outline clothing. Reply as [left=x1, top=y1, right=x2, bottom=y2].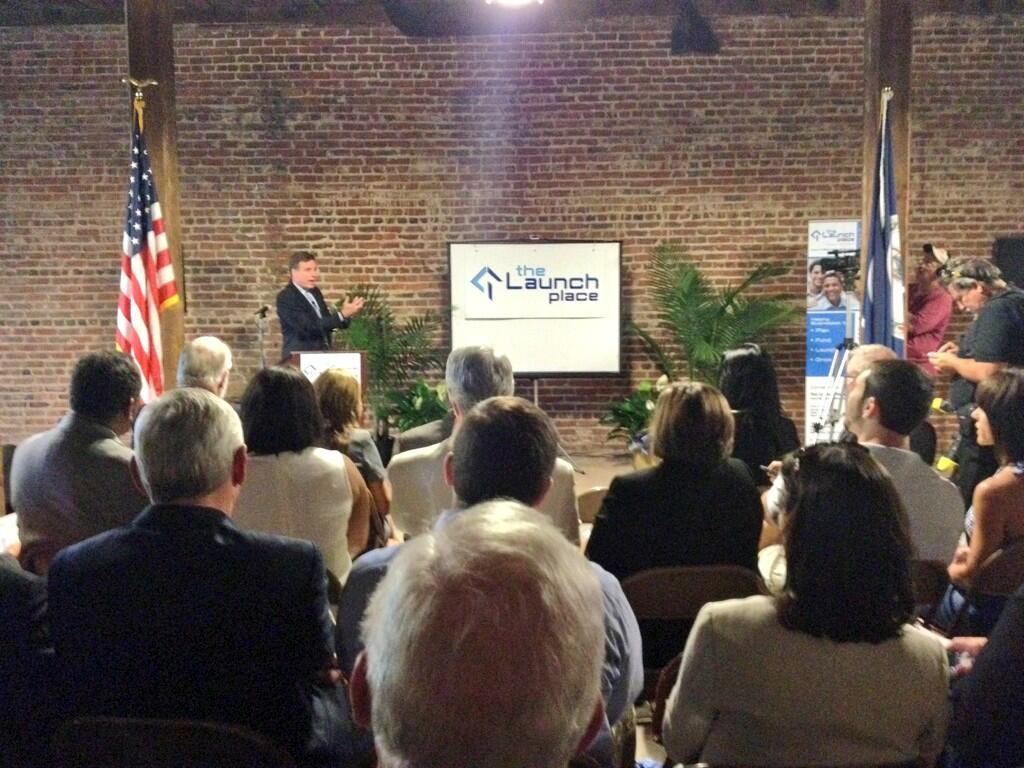
[left=958, top=466, right=1023, bottom=553].
